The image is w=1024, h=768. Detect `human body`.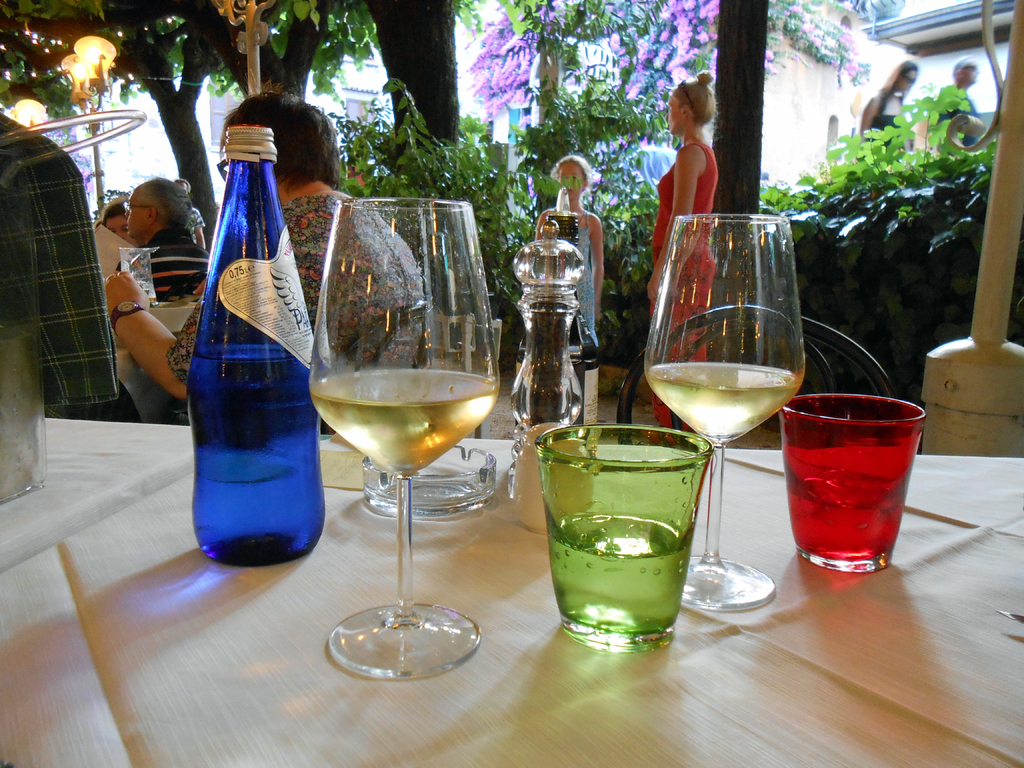
Detection: bbox(643, 72, 721, 443).
